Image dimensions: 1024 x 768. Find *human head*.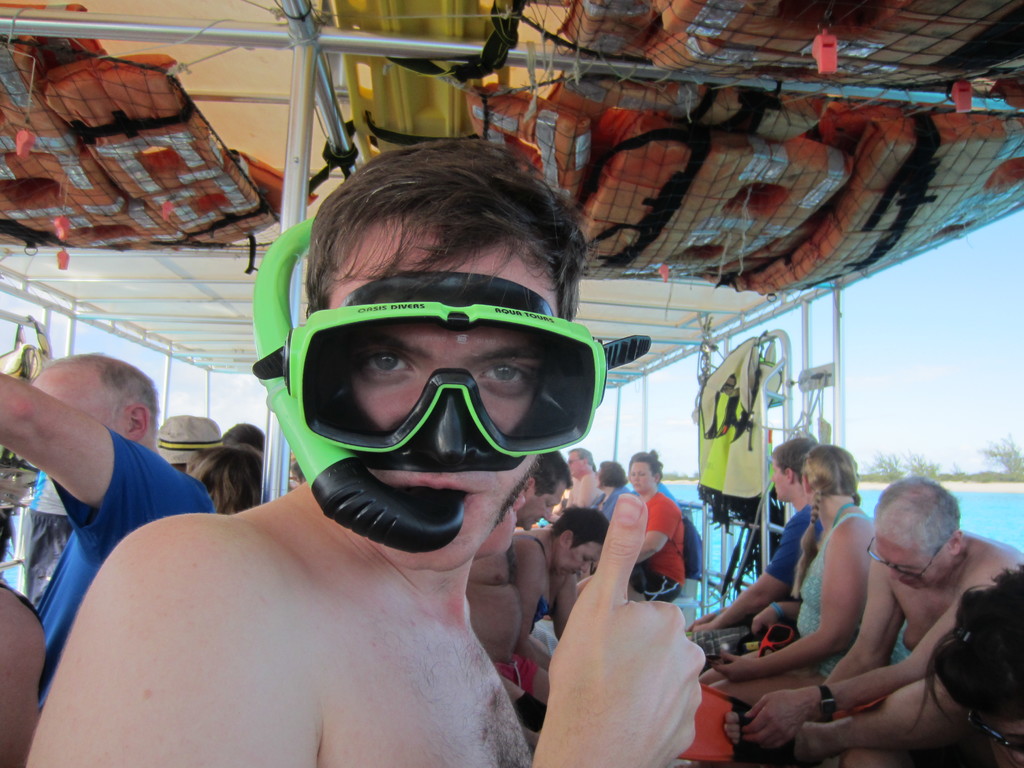
{"x1": 869, "y1": 472, "x2": 962, "y2": 588}.
